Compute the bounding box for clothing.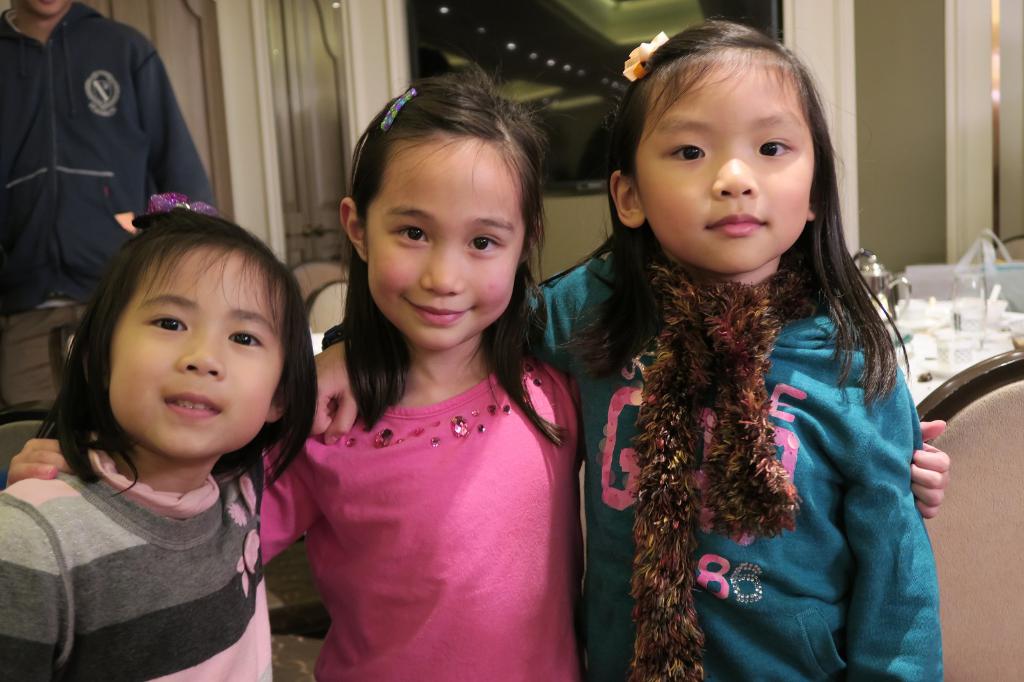
select_region(0, 1, 216, 319).
